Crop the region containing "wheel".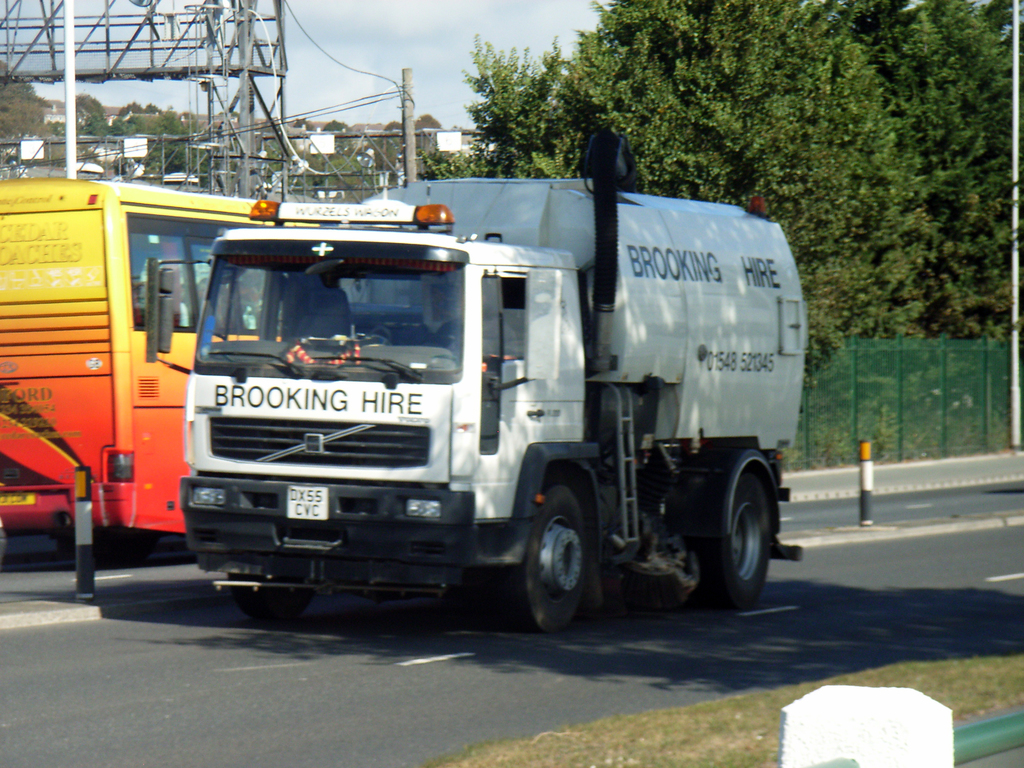
Crop region: (x1=712, y1=483, x2=769, y2=610).
